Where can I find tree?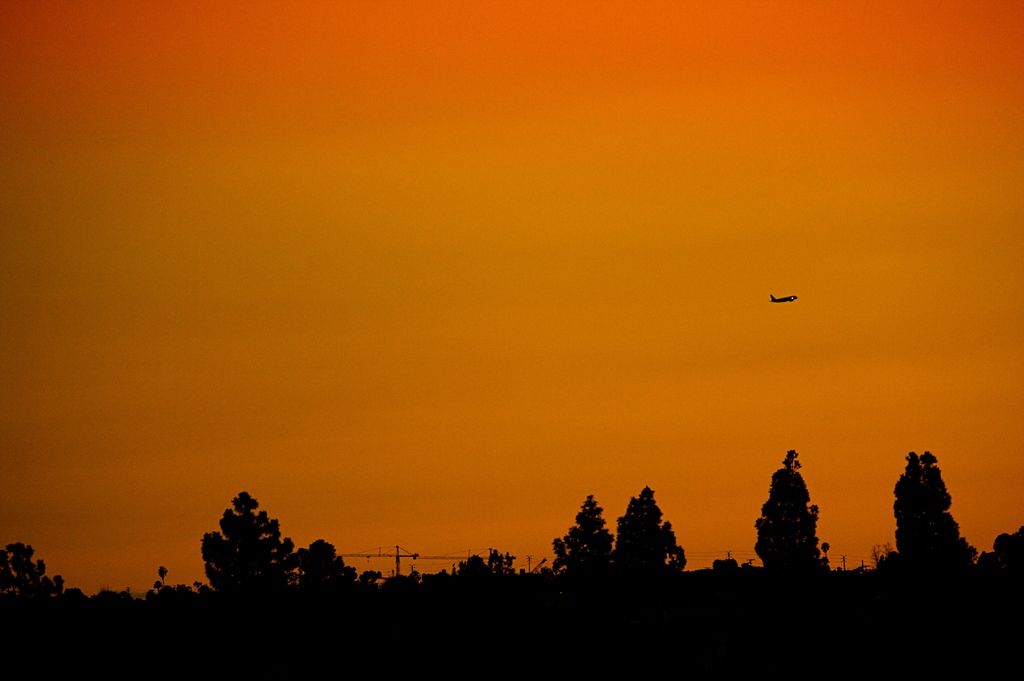
You can find it at bbox=[547, 494, 618, 582].
